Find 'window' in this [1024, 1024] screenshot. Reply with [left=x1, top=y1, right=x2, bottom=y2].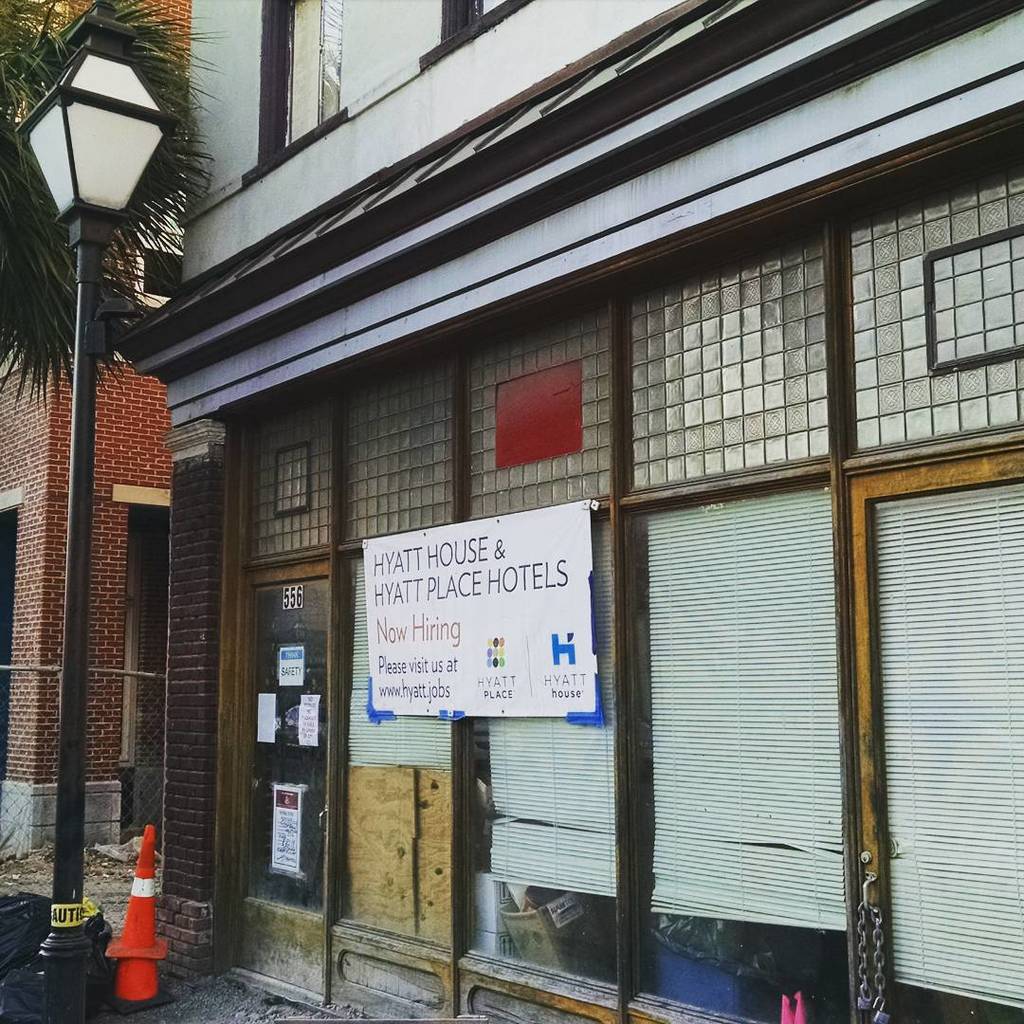
[left=237, top=400, right=352, bottom=551].
